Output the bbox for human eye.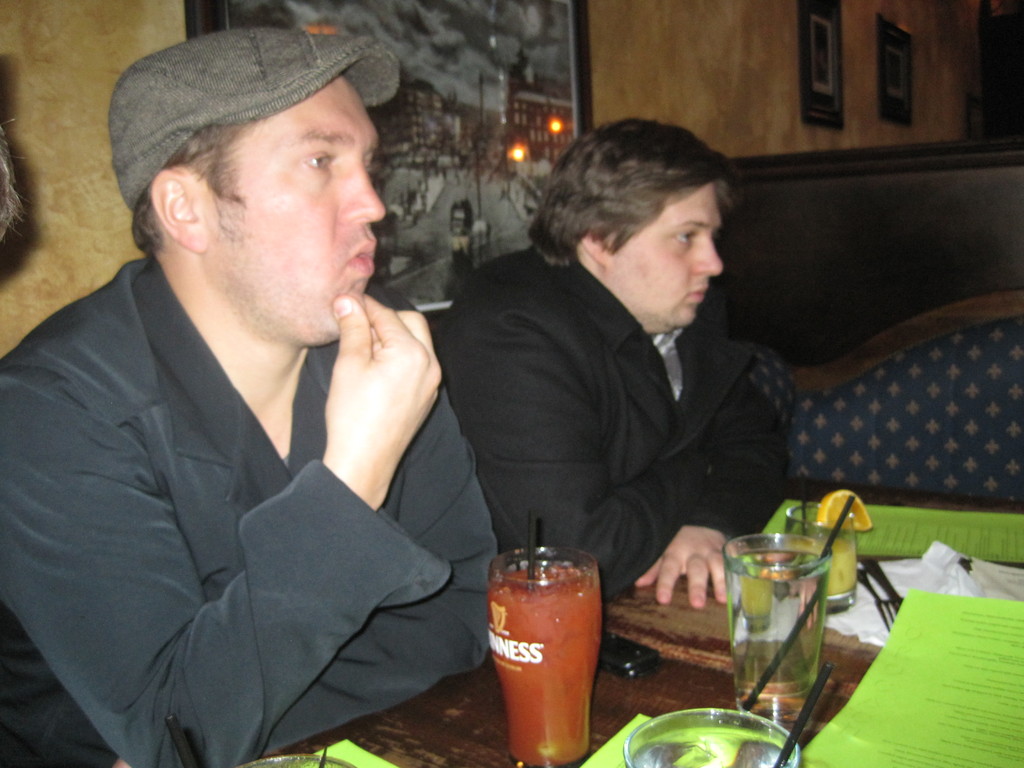
301/145/334/181.
